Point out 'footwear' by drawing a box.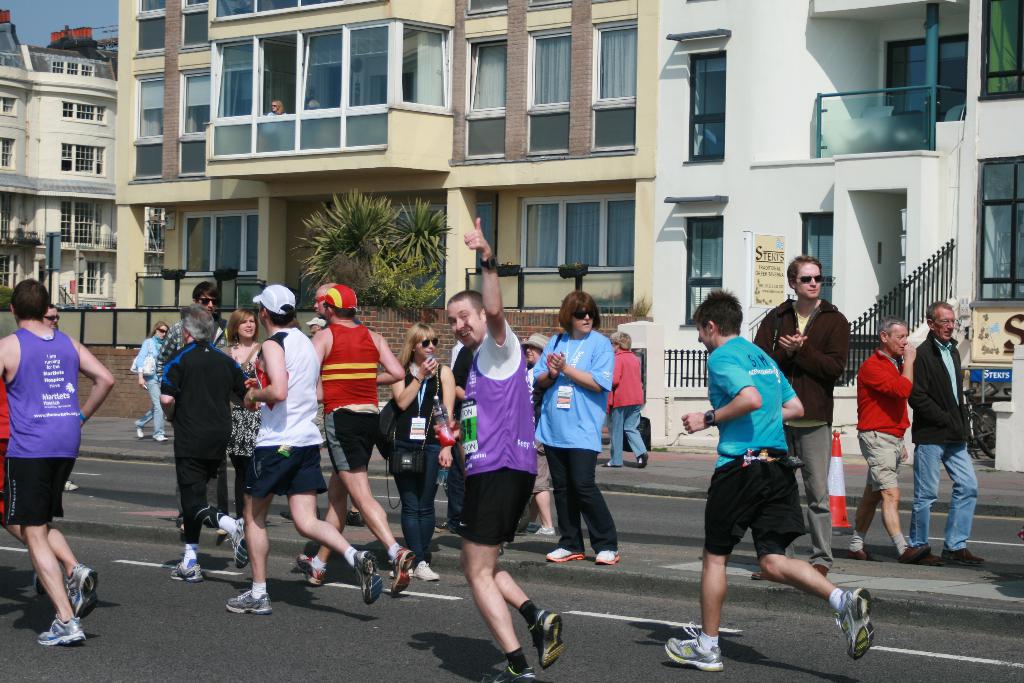
pyautogui.locateOnScreen(942, 547, 986, 566).
